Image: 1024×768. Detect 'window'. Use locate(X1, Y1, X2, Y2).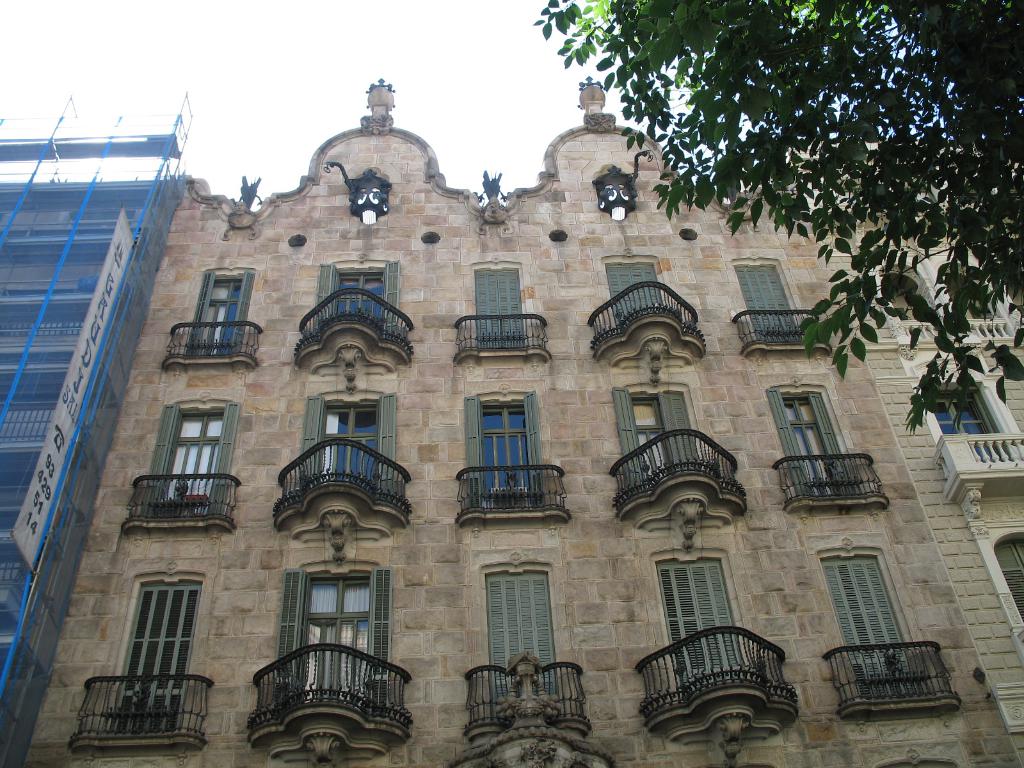
locate(483, 572, 565, 717).
